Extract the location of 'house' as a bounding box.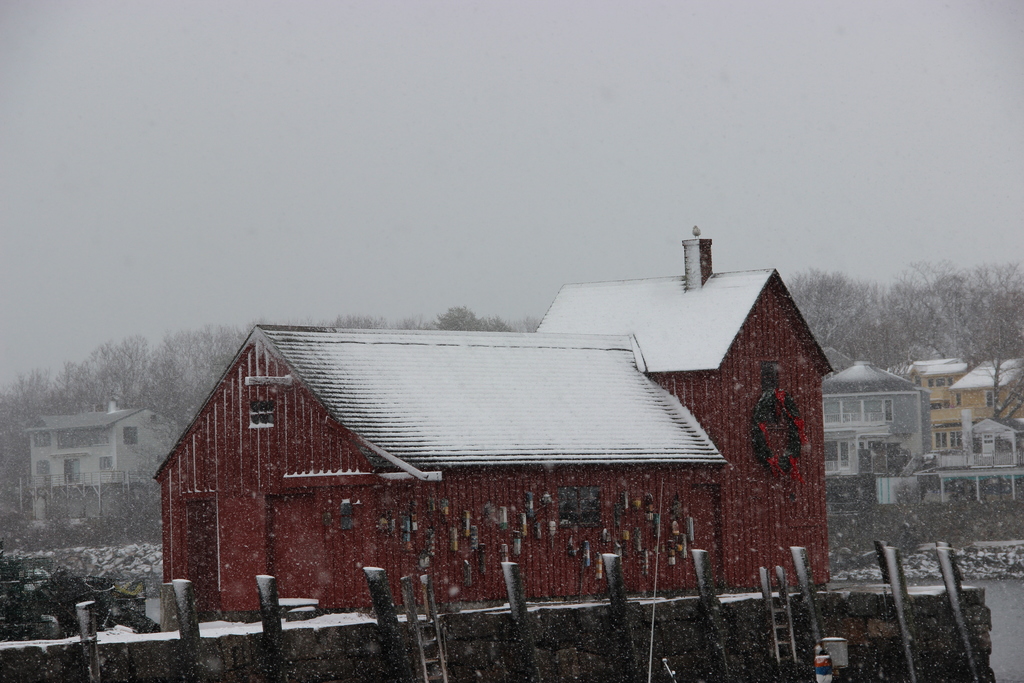
Rect(822, 360, 932, 465).
